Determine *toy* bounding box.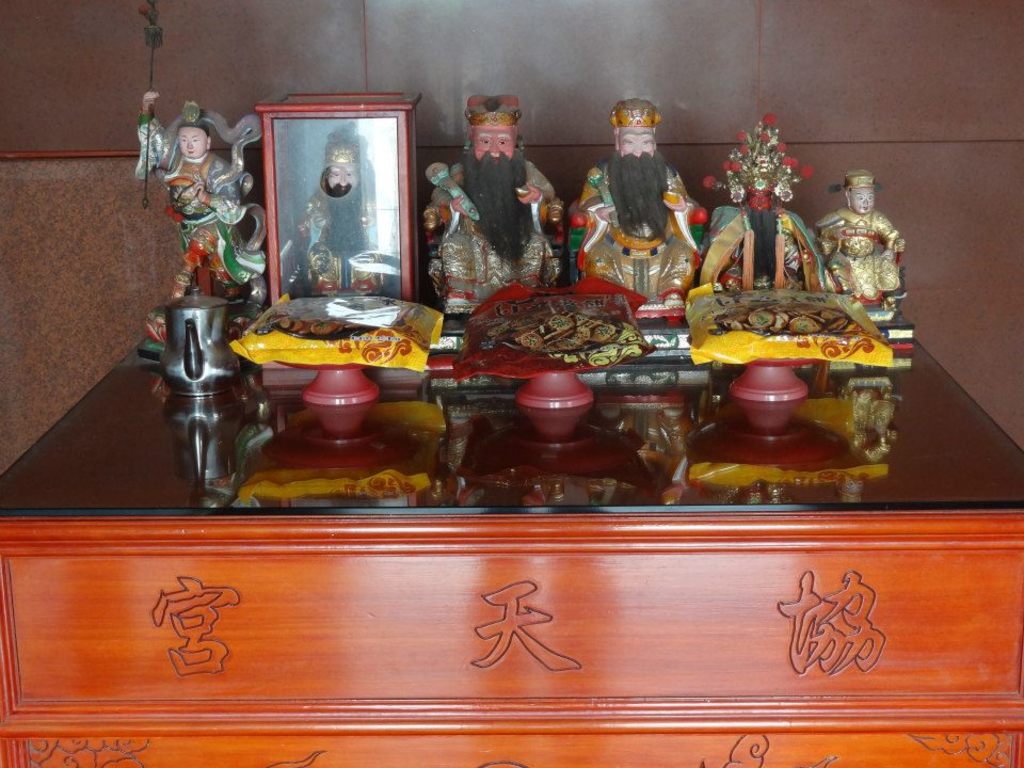
Determined: {"x1": 804, "y1": 167, "x2": 914, "y2": 333}.
